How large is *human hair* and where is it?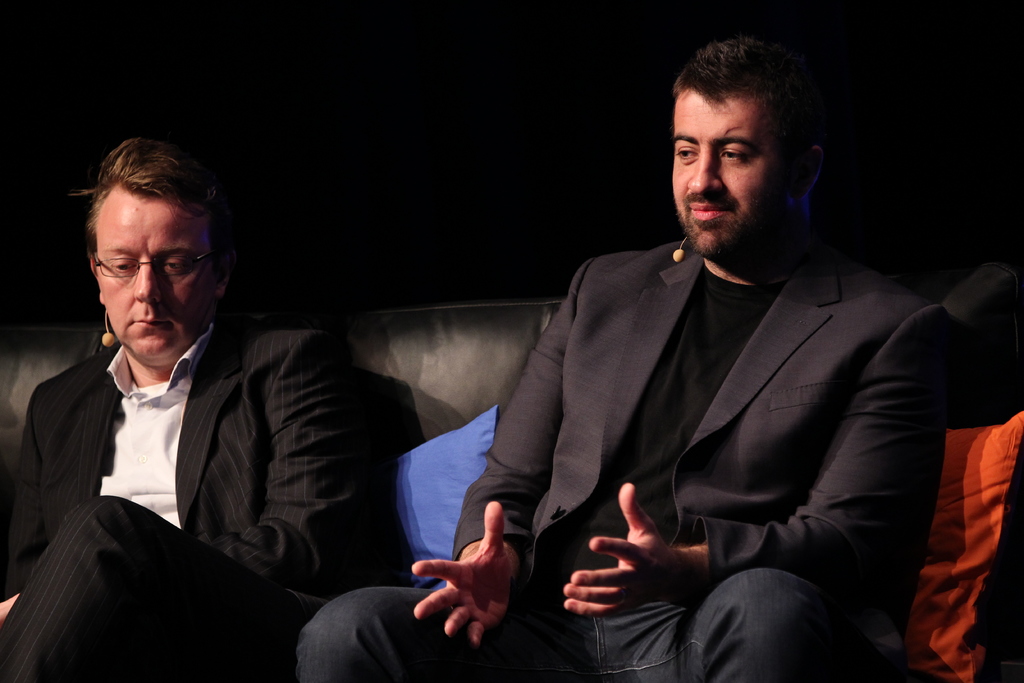
Bounding box: 671 32 840 153.
